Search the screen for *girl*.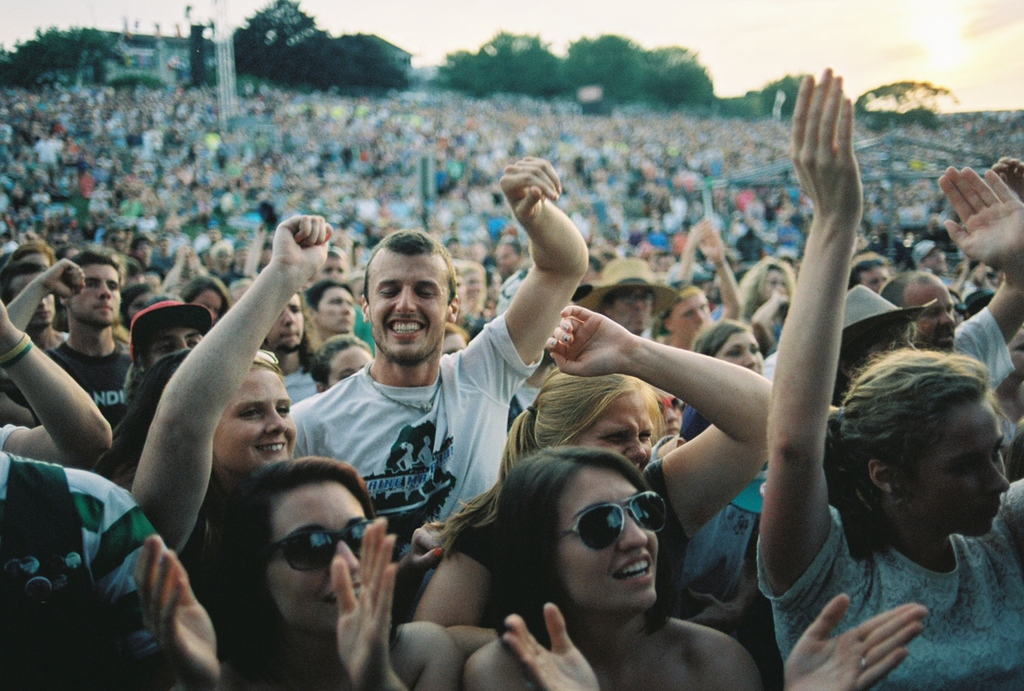
Found at bbox=(138, 464, 456, 688).
